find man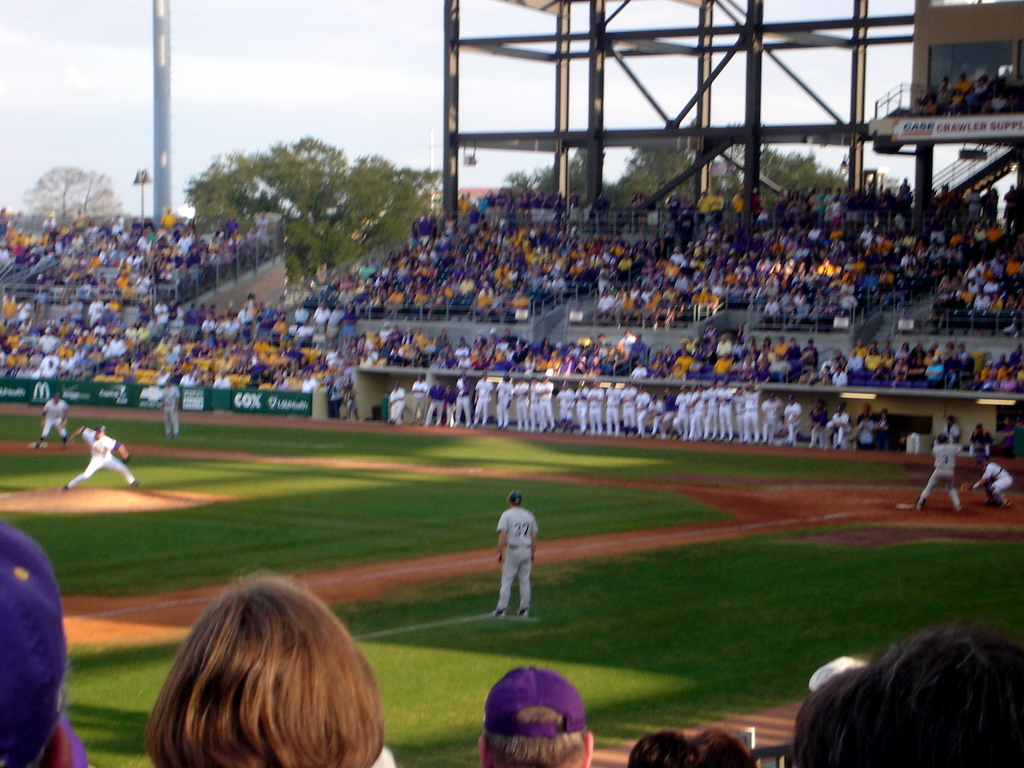
(920,430,967,509)
